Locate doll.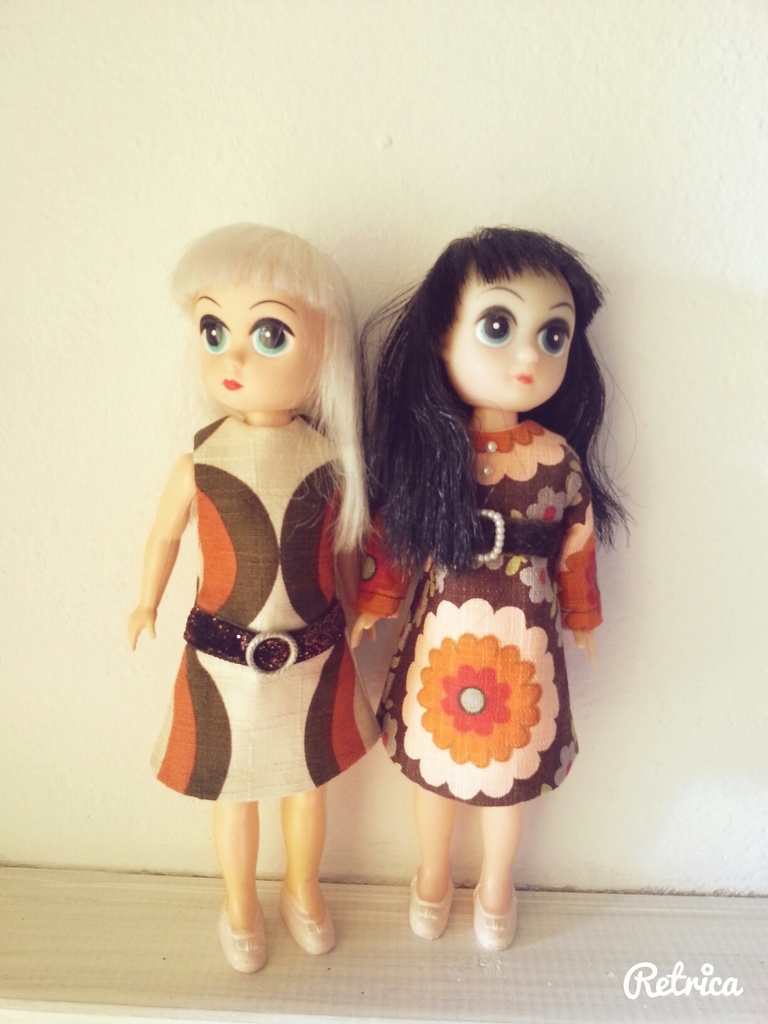
Bounding box: <box>121,214,384,971</box>.
